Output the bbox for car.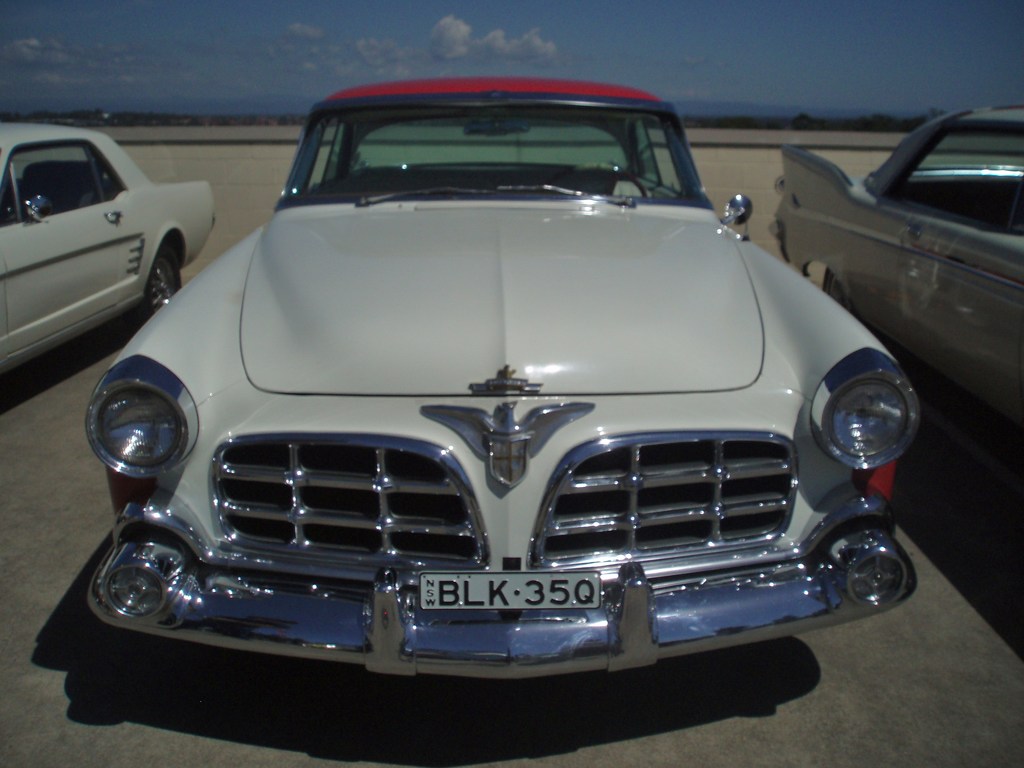
region(65, 64, 968, 696).
